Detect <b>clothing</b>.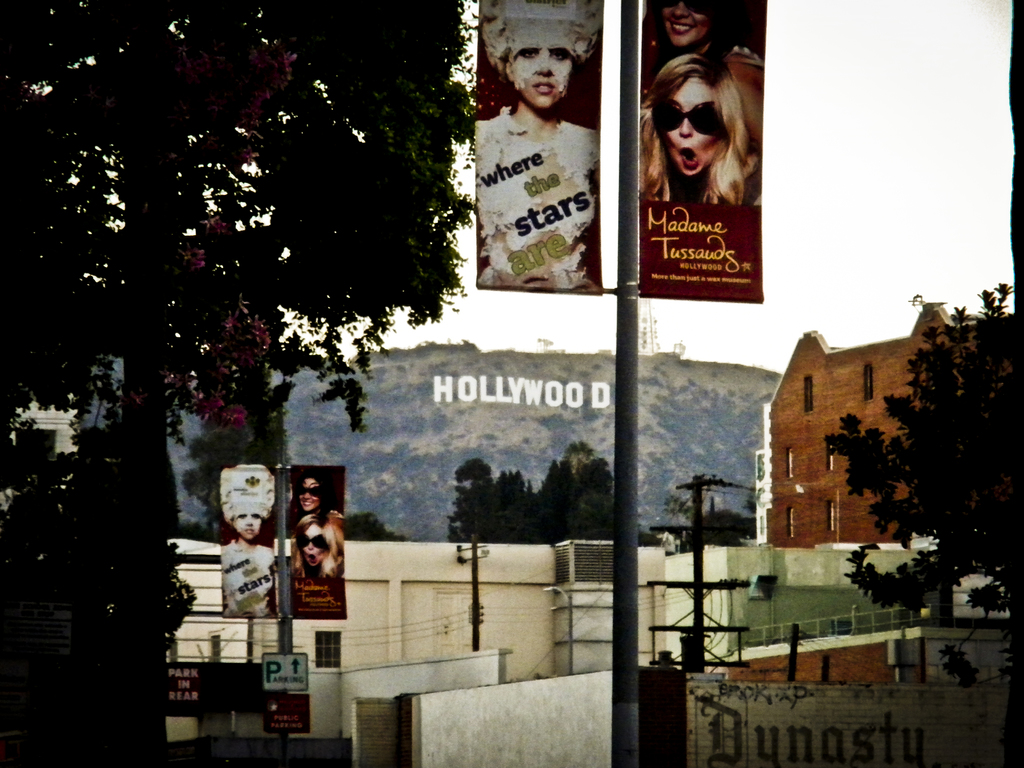
Detected at Rect(221, 536, 272, 618).
